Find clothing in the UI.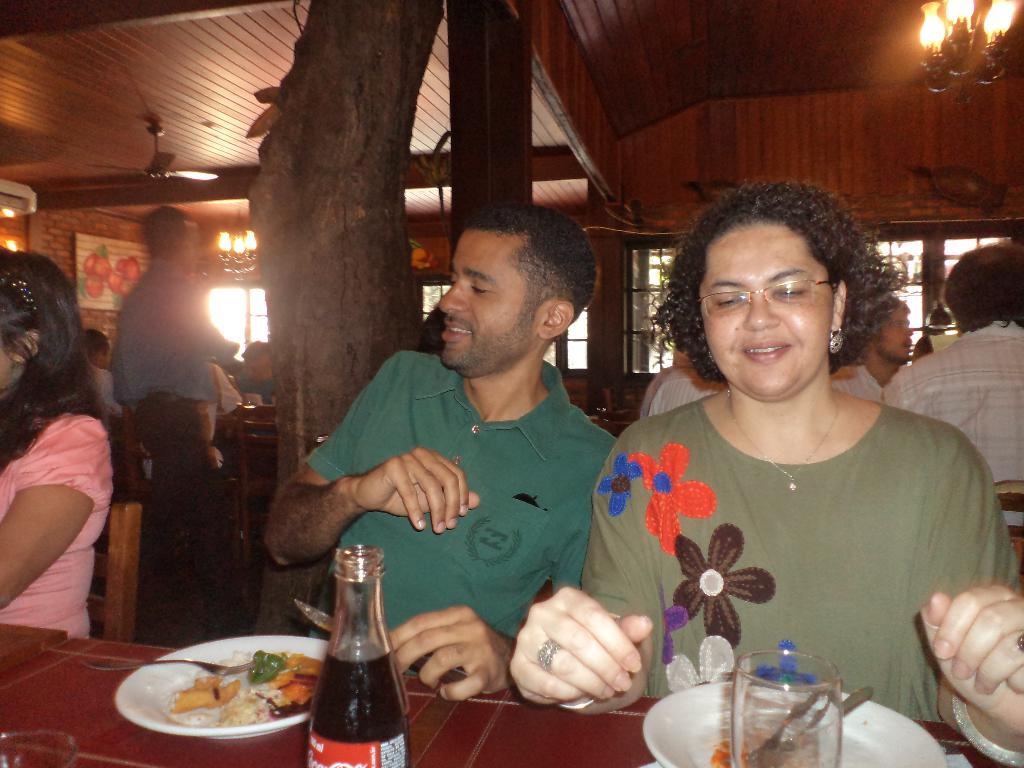
UI element at box(130, 396, 212, 655).
